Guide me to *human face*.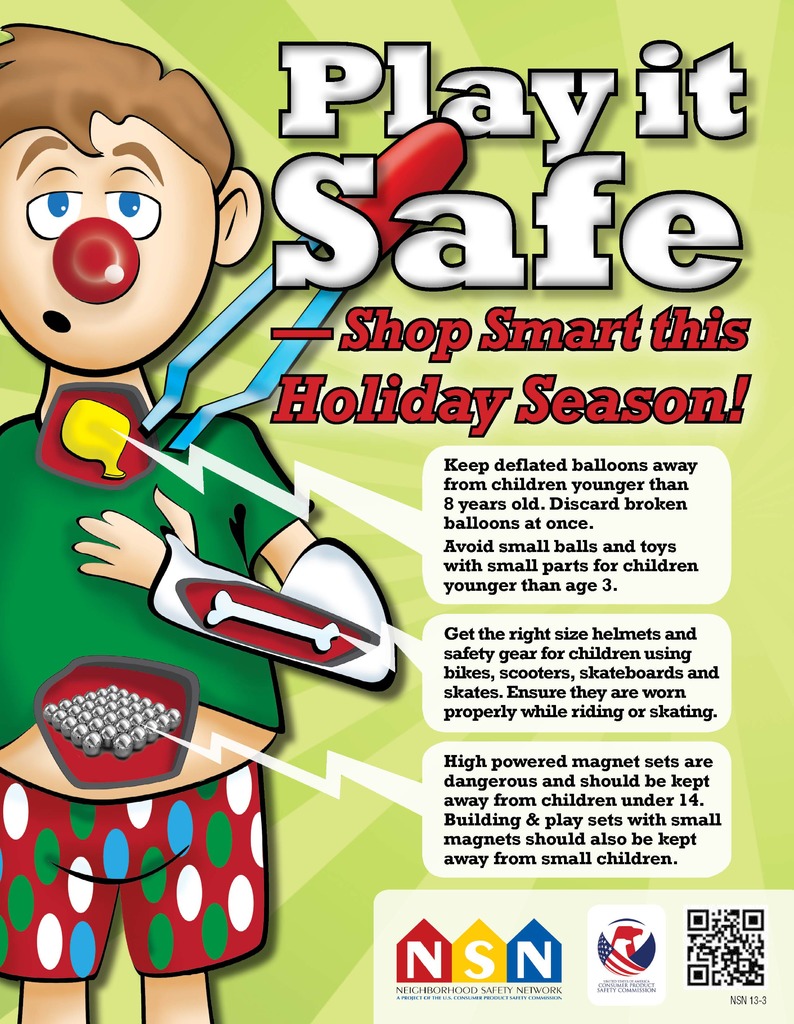
Guidance: x1=0 y1=111 x2=218 y2=378.
